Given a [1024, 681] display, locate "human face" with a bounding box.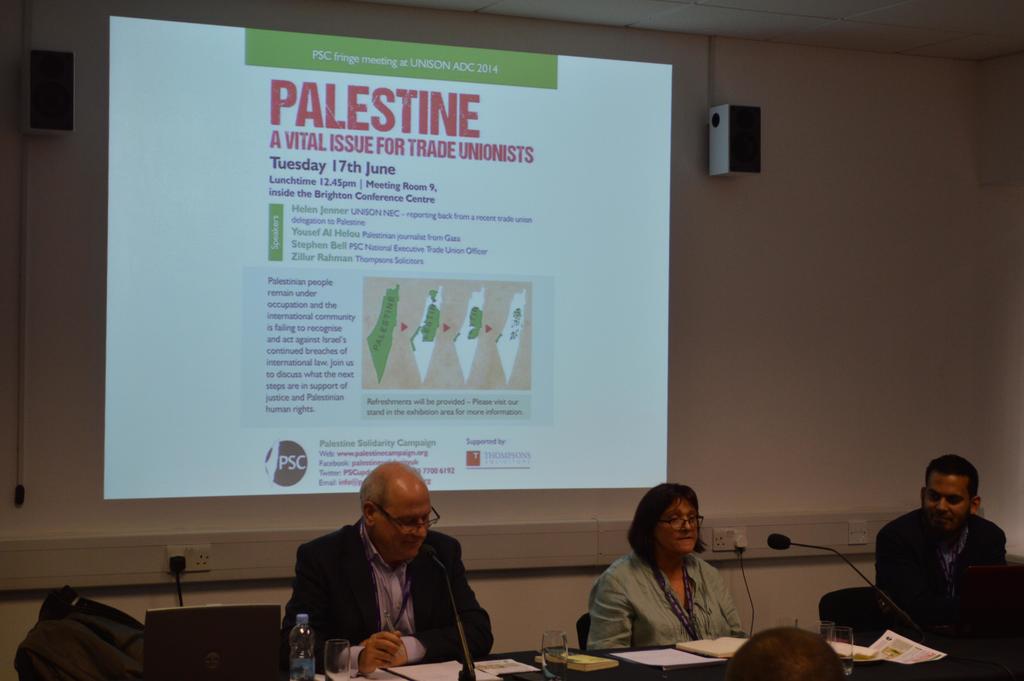
Located: locate(379, 486, 431, 553).
